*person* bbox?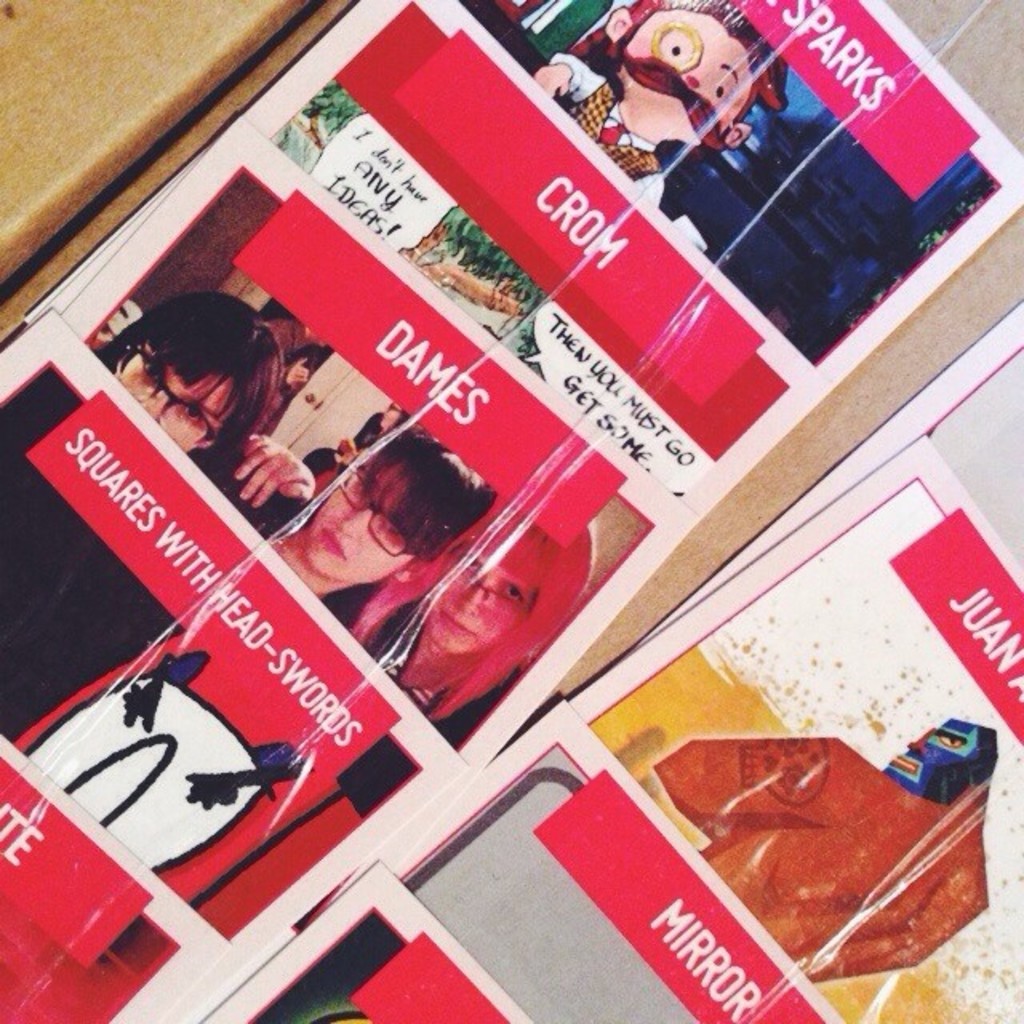
{"left": 656, "top": 722, "right": 997, "bottom": 984}
